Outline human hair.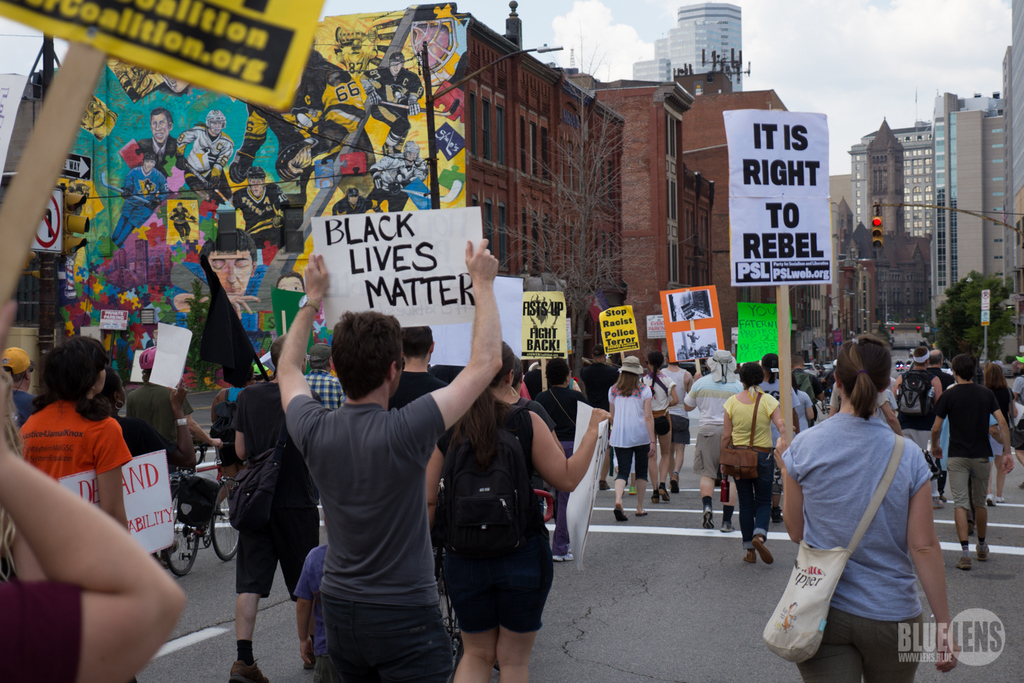
Outline: crop(40, 332, 112, 402).
